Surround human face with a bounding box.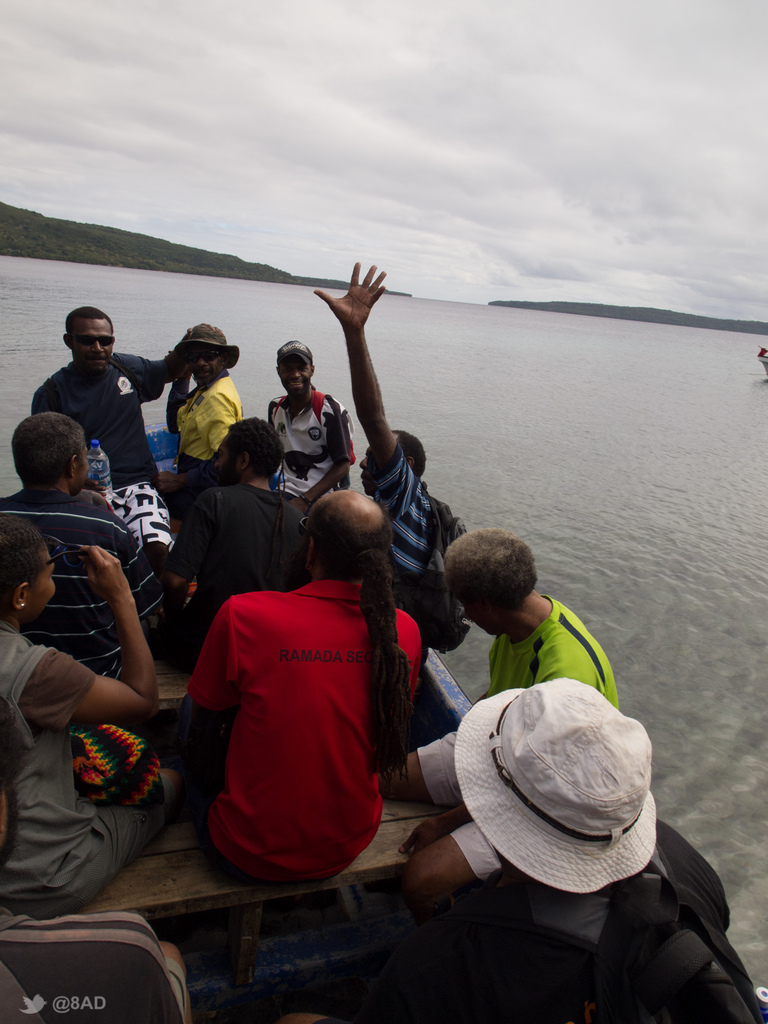
<box>75,321,111,372</box>.
